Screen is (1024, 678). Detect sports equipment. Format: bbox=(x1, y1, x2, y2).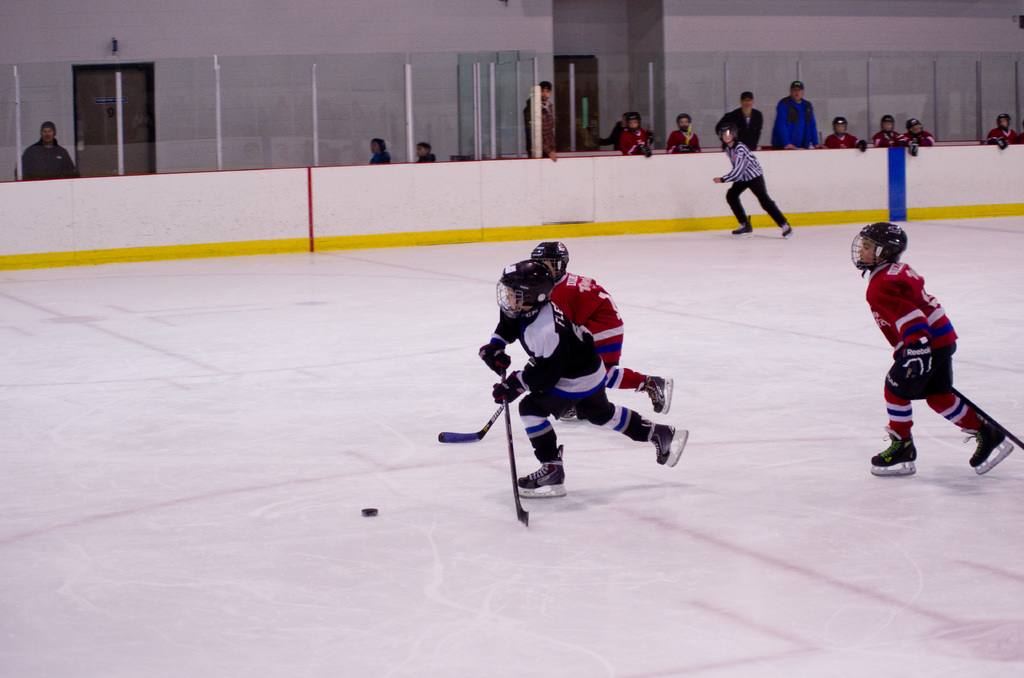
bbox=(732, 214, 750, 238).
